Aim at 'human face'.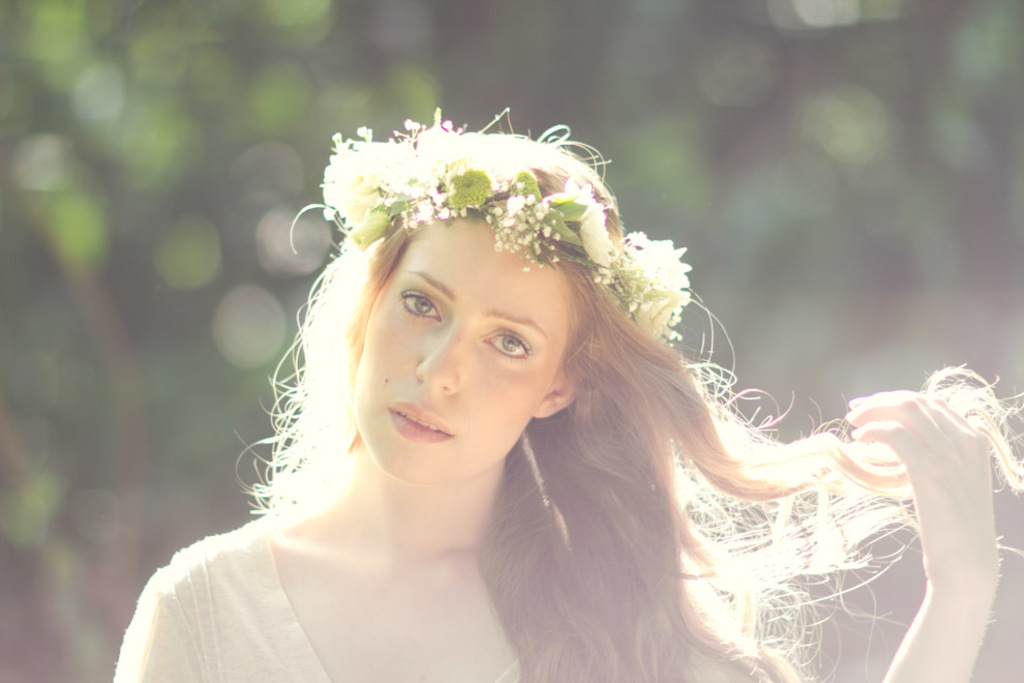
Aimed at 355,219,575,487.
